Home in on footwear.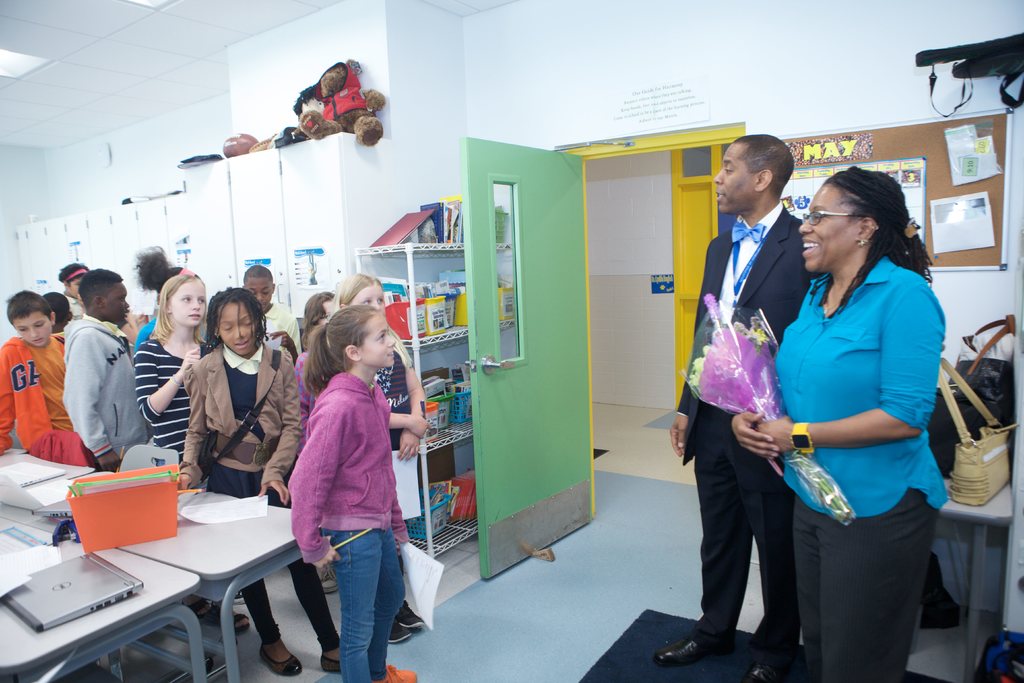
Homed in at 322,657,344,675.
